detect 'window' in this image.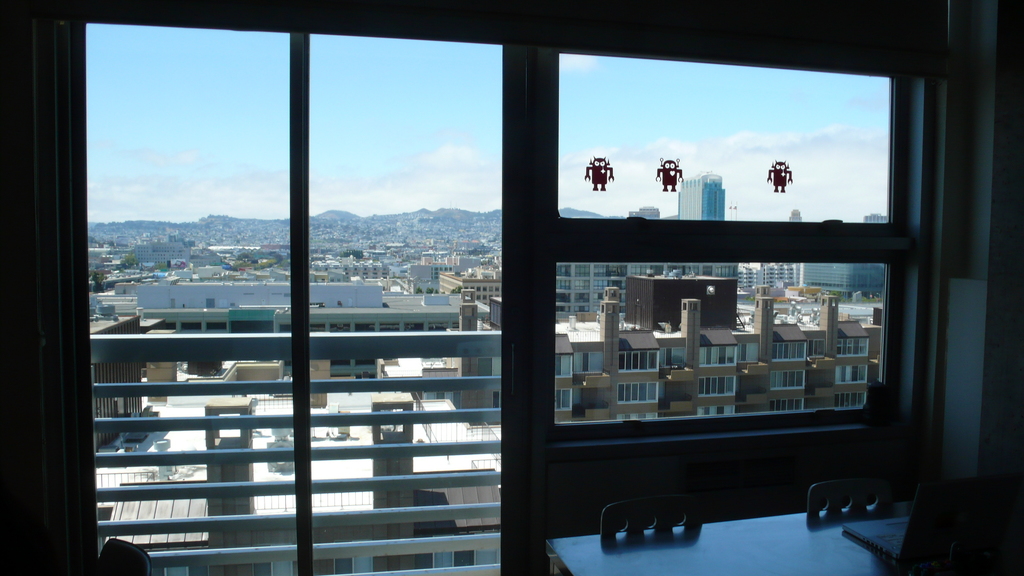
Detection: box(808, 338, 826, 359).
